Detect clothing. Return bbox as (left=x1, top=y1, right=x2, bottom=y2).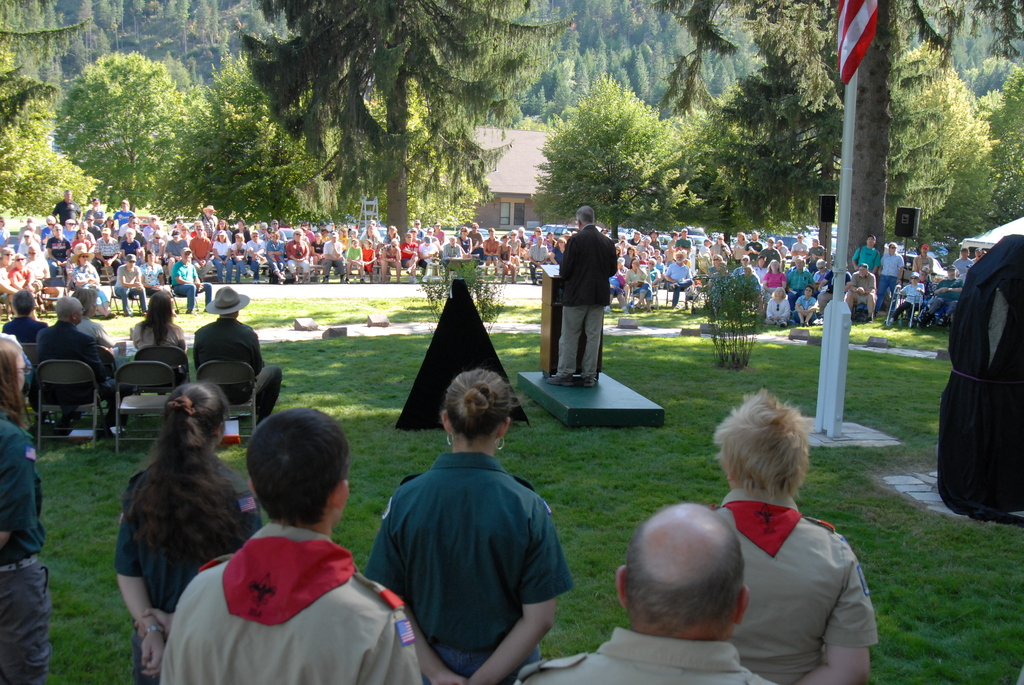
(left=113, top=447, right=260, bottom=684).
